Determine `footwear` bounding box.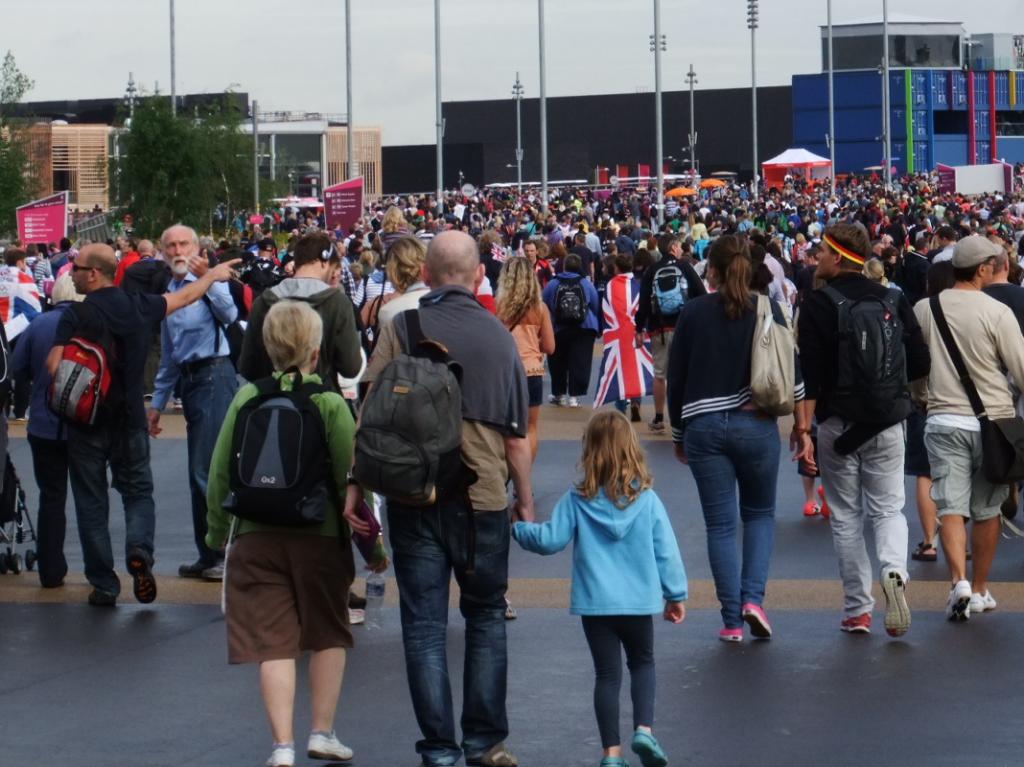
Determined: rect(267, 740, 293, 766).
